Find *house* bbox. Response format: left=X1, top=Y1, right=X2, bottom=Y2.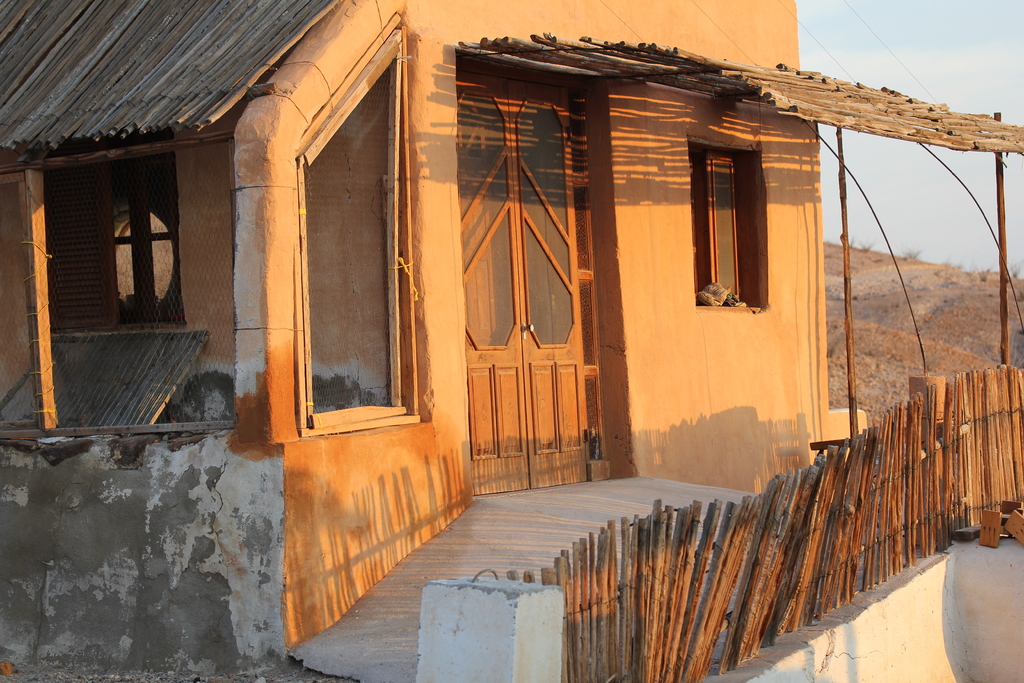
left=43, top=5, right=967, bottom=652.
